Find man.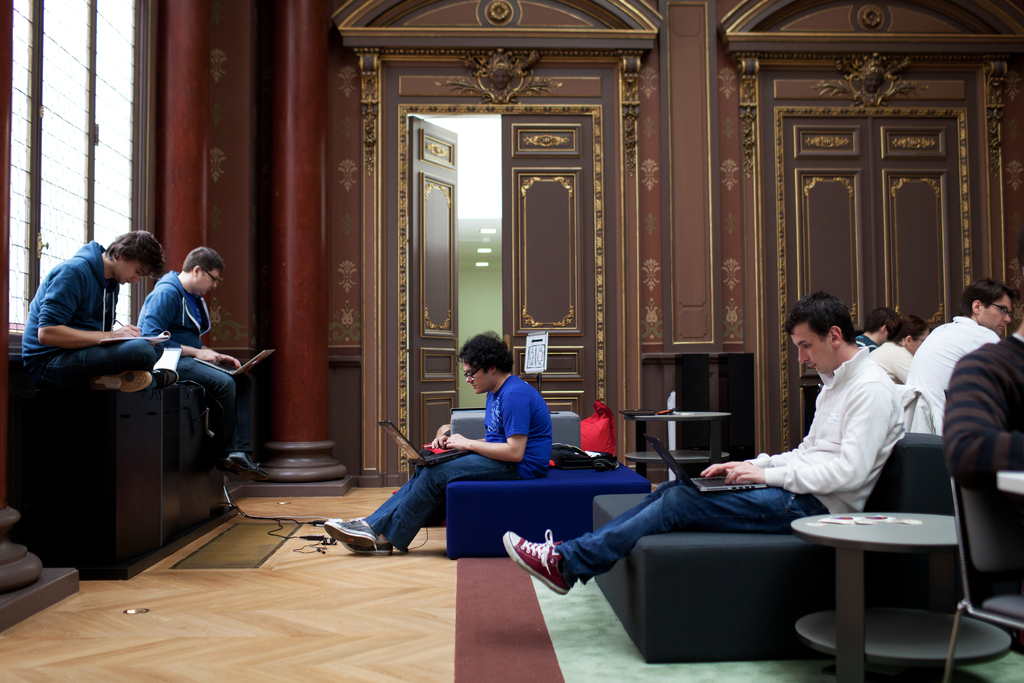
pyautogui.locateOnScreen(854, 305, 899, 360).
